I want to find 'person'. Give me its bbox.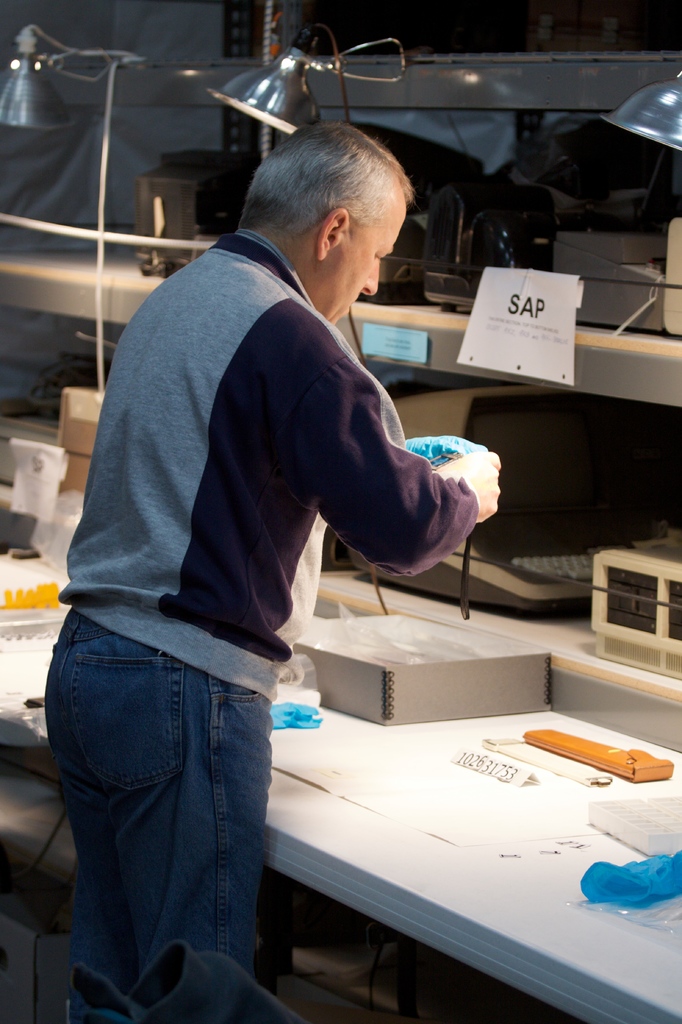
[x1=26, y1=116, x2=505, y2=1023].
